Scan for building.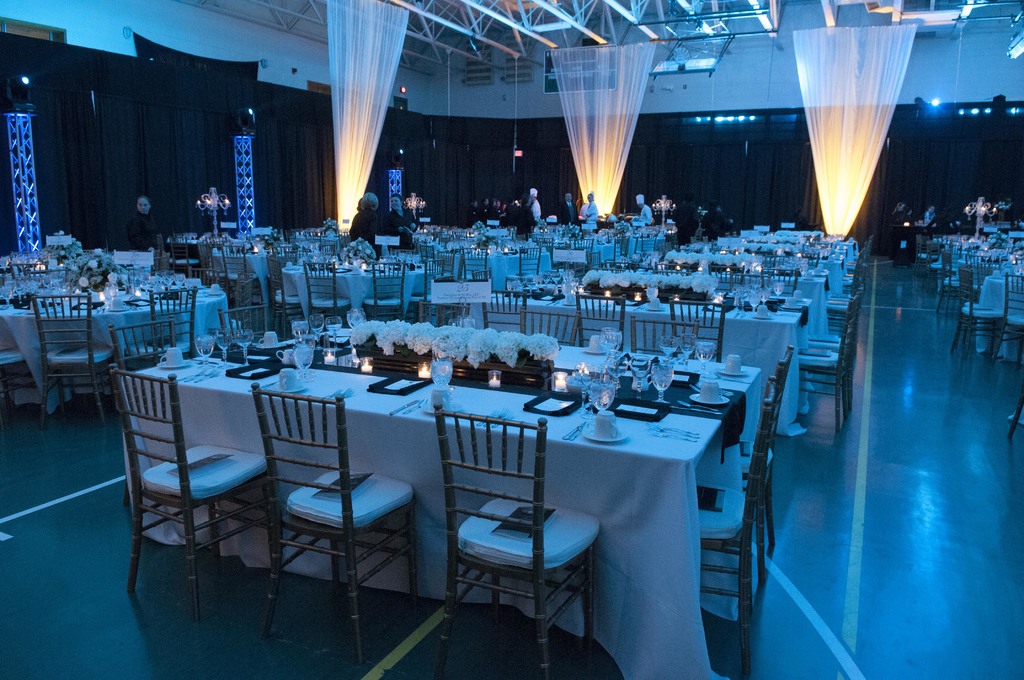
Scan result: 0, 0, 1023, 679.
